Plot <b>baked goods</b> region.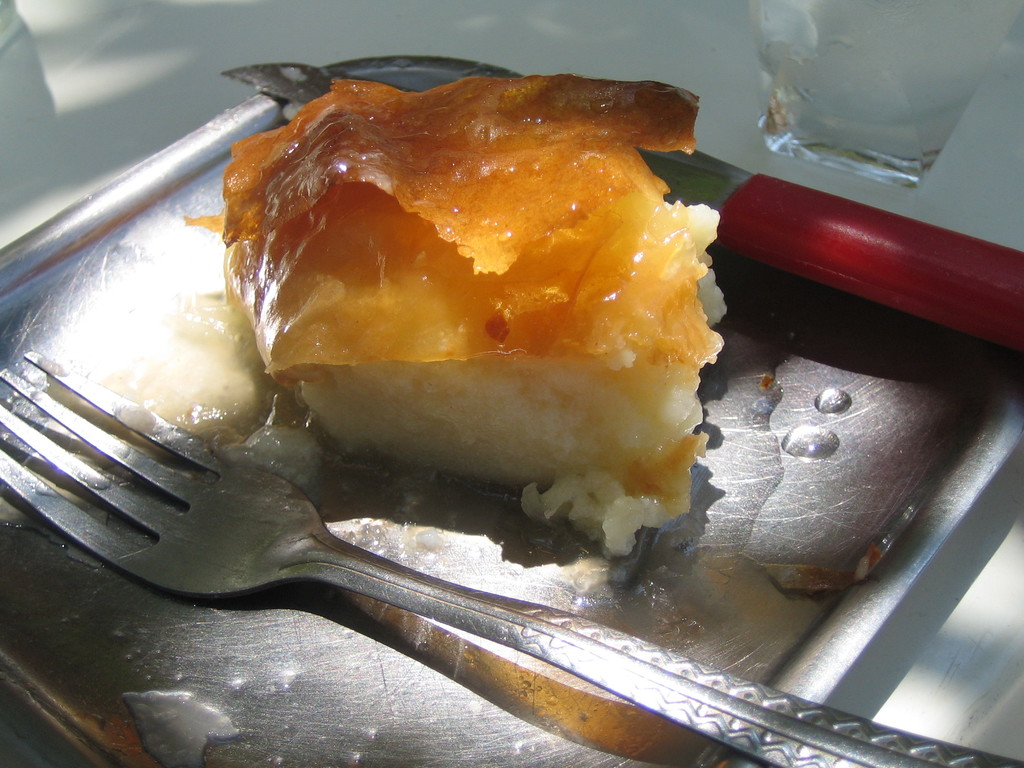
Plotted at box(224, 68, 717, 568).
